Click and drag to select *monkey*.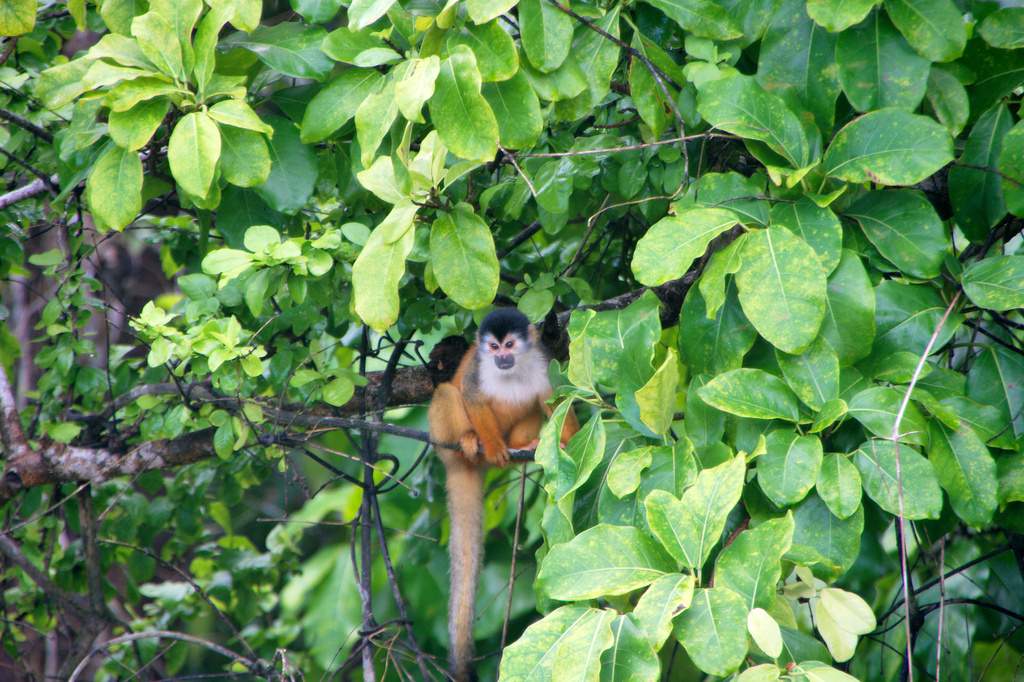
Selection: (399, 325, 574, 623).
